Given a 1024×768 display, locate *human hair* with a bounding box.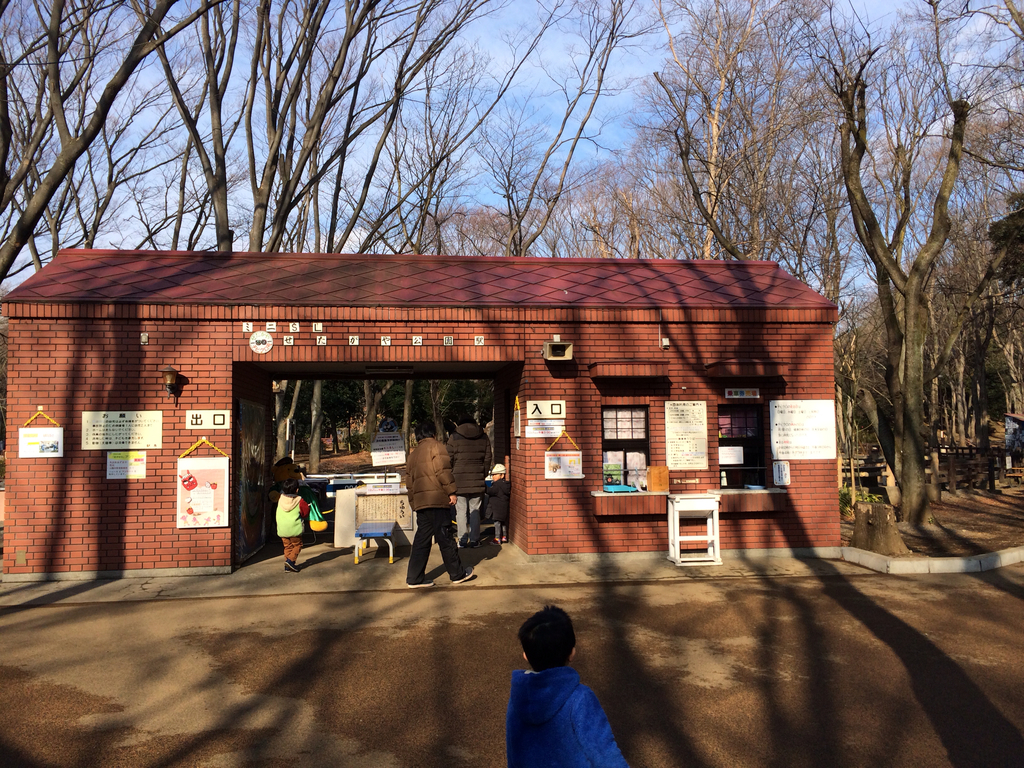
Located: BBox(516, 602, 578, 669).
